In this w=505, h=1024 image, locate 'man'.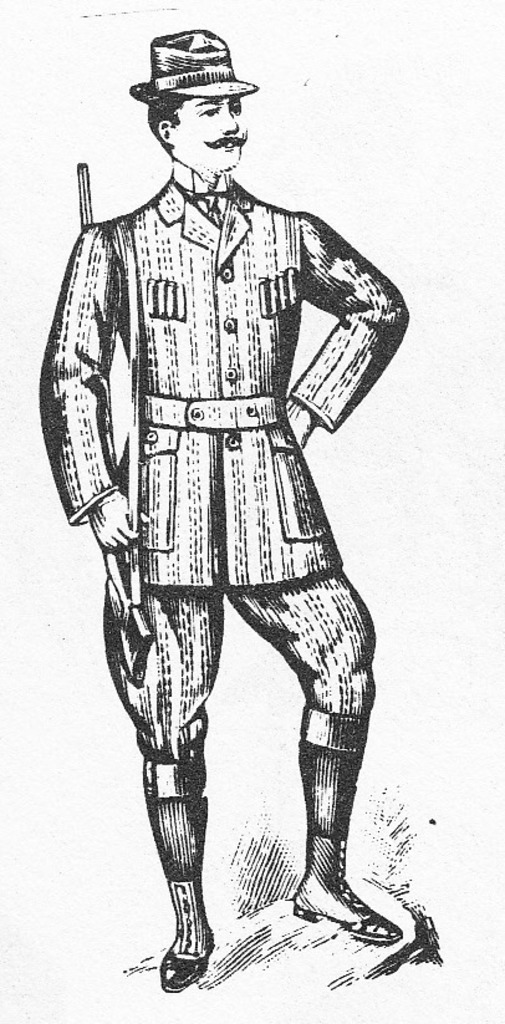
Bounding box: rect(35, 31, 410, 972).
